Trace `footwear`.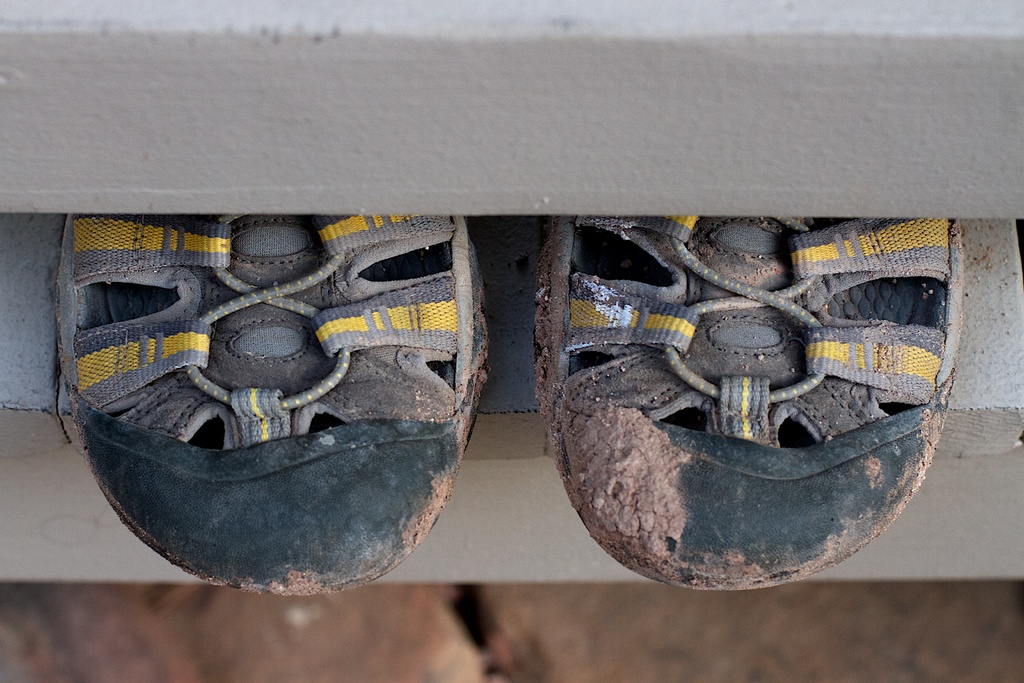
Traced to left=49, top=213, right=486, bottom=592.
